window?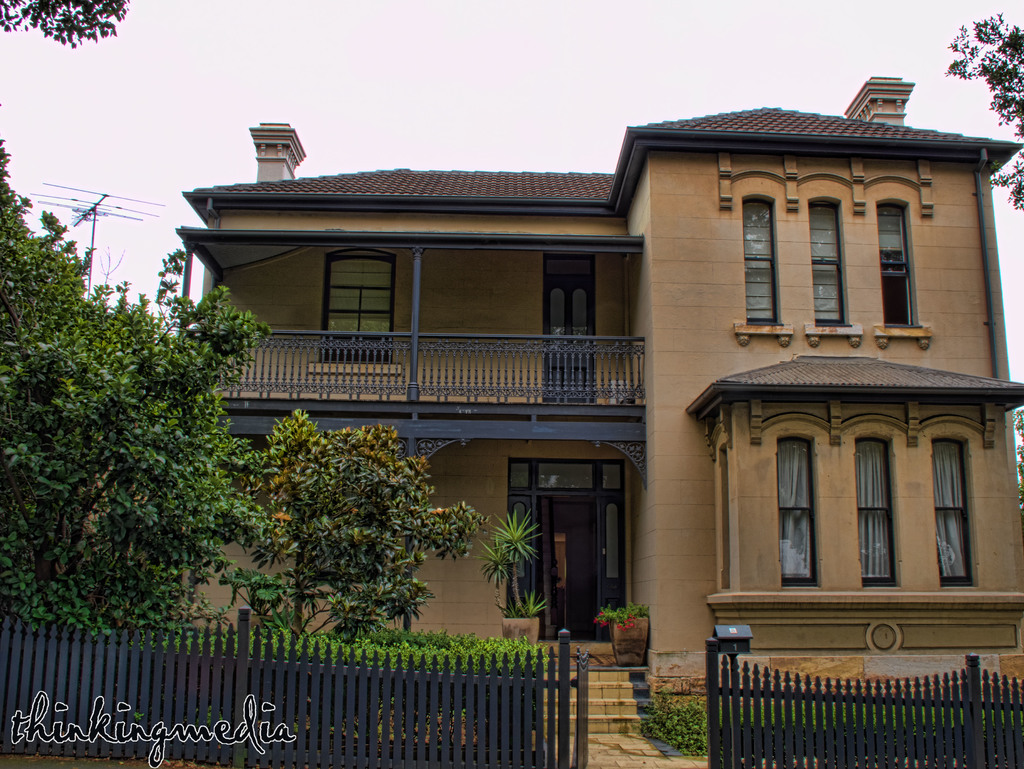
(857, 440, 895, 581)
